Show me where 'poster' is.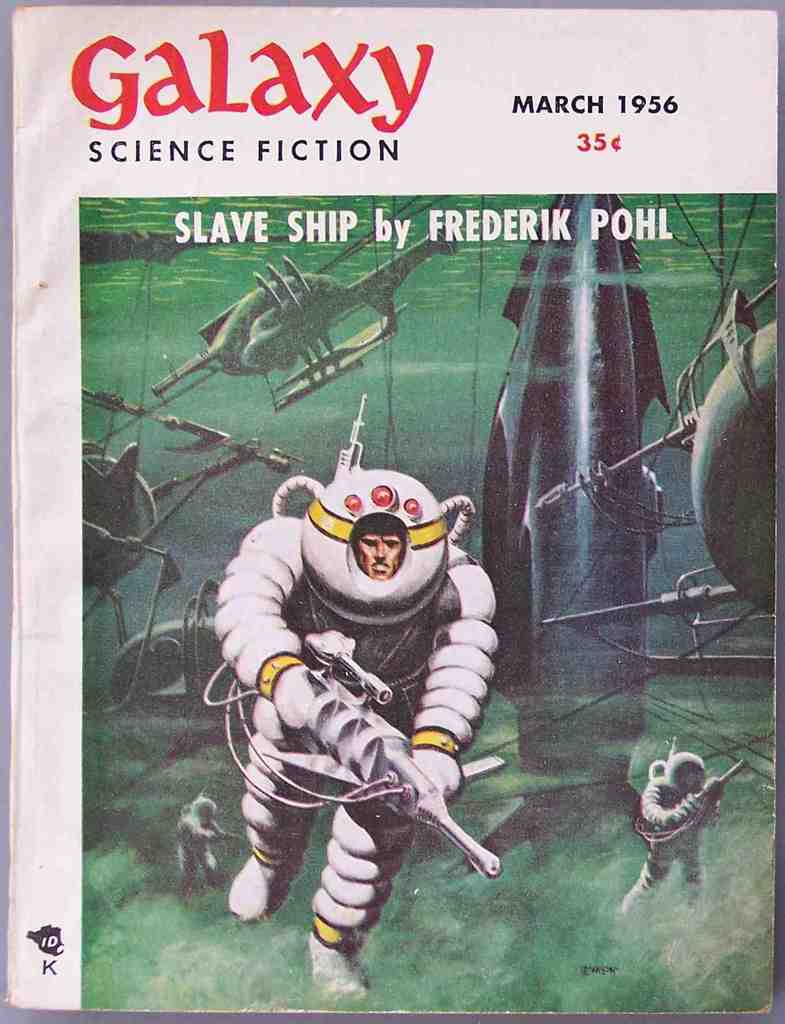
'poster' is at x1=0 y1=0 x2=784 y2=1023.
